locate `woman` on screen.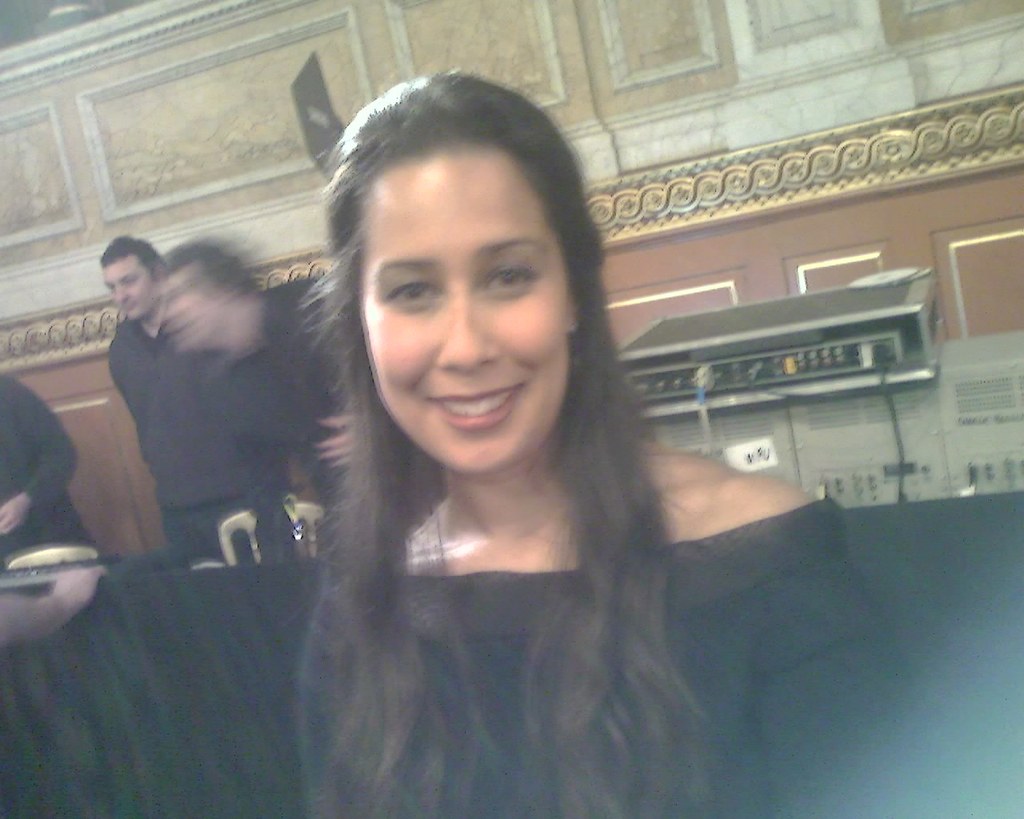
On screen at (153,118,866,797).
